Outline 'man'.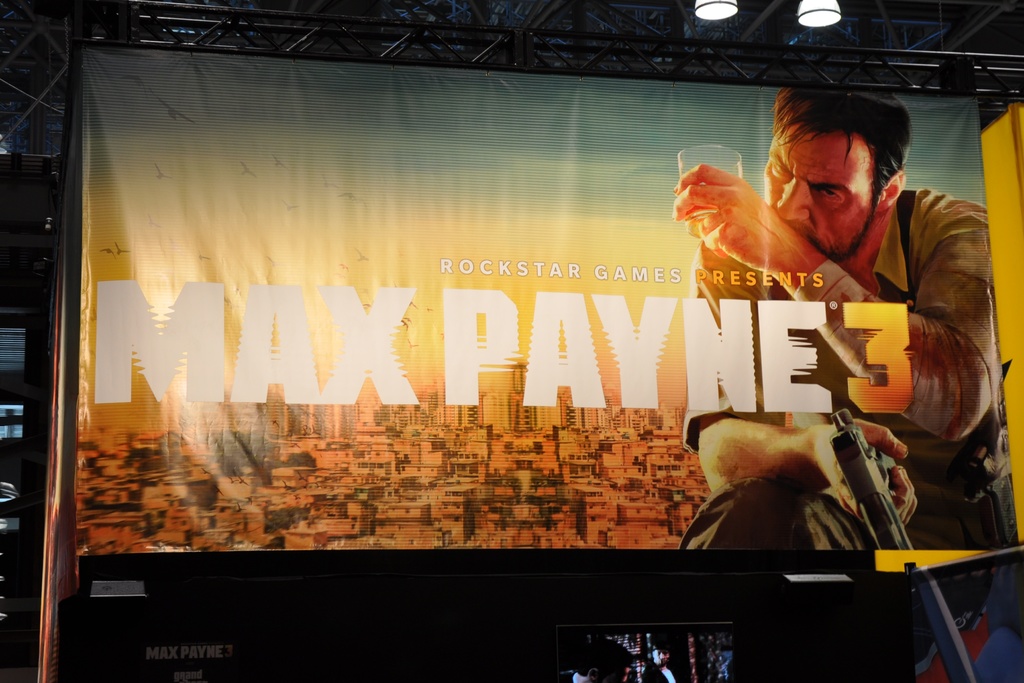
Outline: (710, 125, 1013, 496).
